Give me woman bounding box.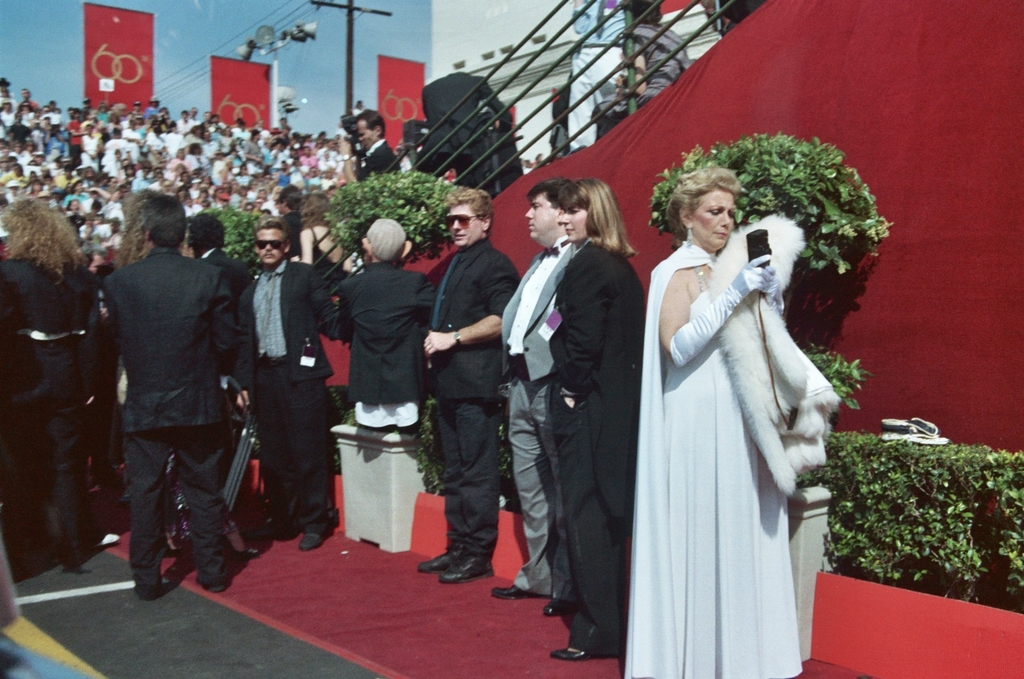
(0,195,104,581).
